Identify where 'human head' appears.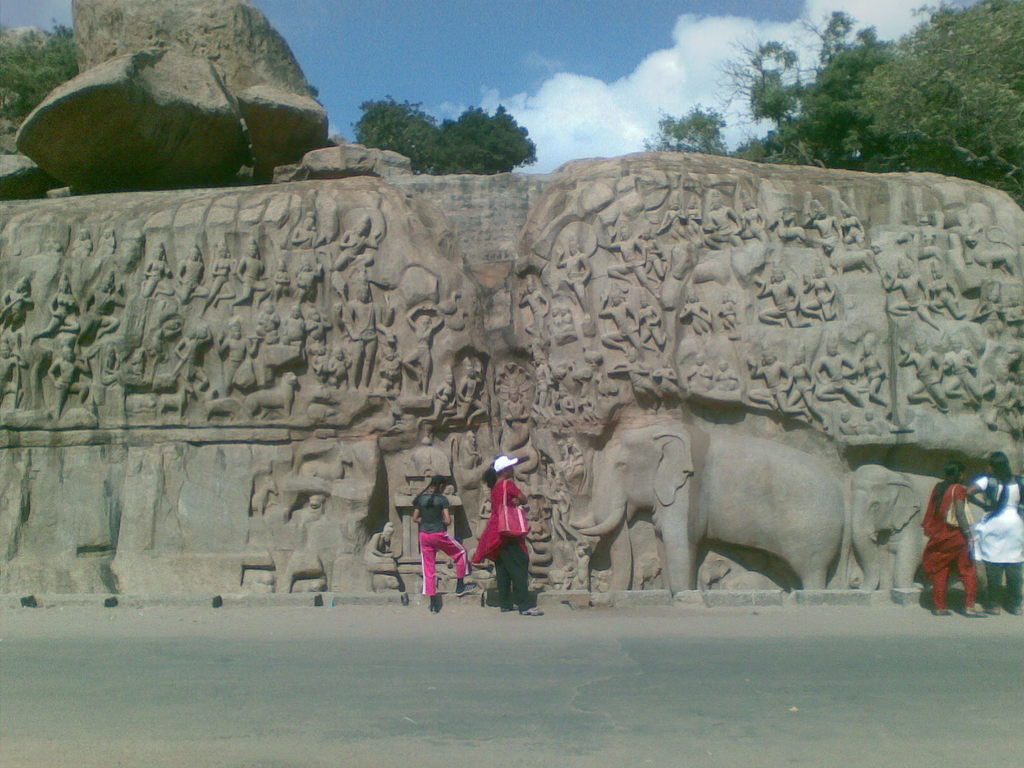
Appears at box(551, 479, 568, 497).
